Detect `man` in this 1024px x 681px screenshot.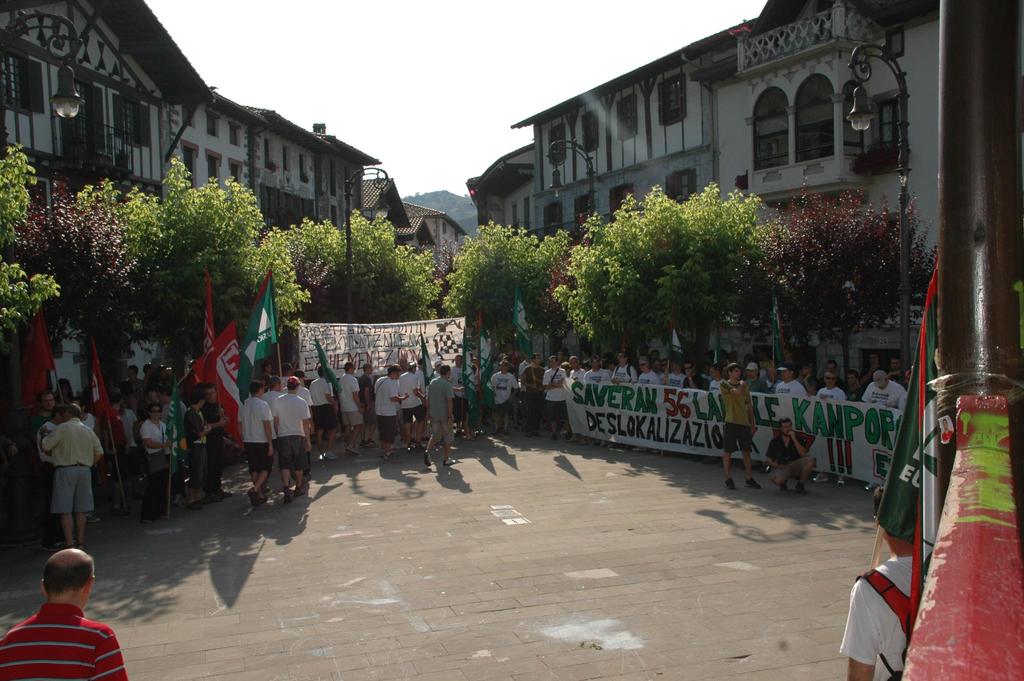
Detection: [744, 364, 770, 470].
